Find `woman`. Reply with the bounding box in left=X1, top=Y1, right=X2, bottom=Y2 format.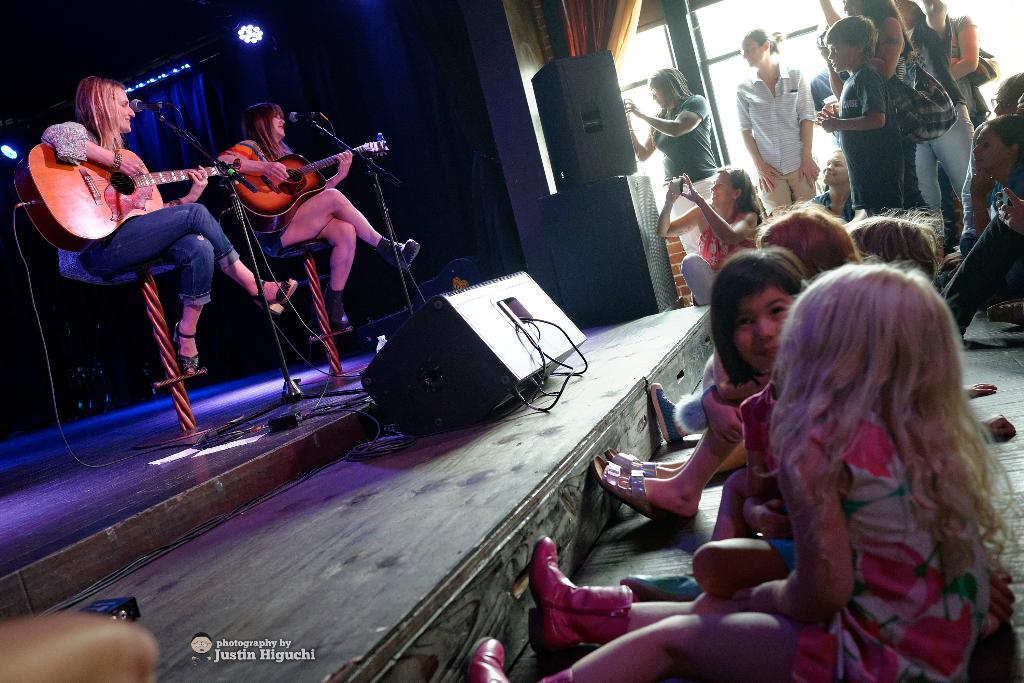
left=733, top=30, right=824, bottom=219.
